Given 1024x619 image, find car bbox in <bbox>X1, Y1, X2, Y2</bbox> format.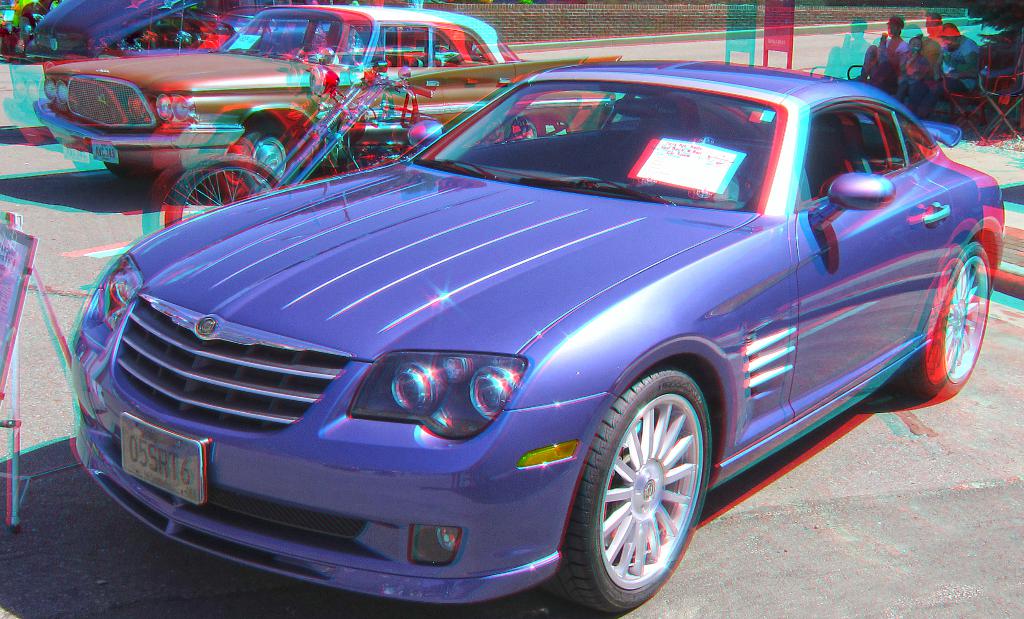
<bbox>29, 3, 607, 223</bbox>.
